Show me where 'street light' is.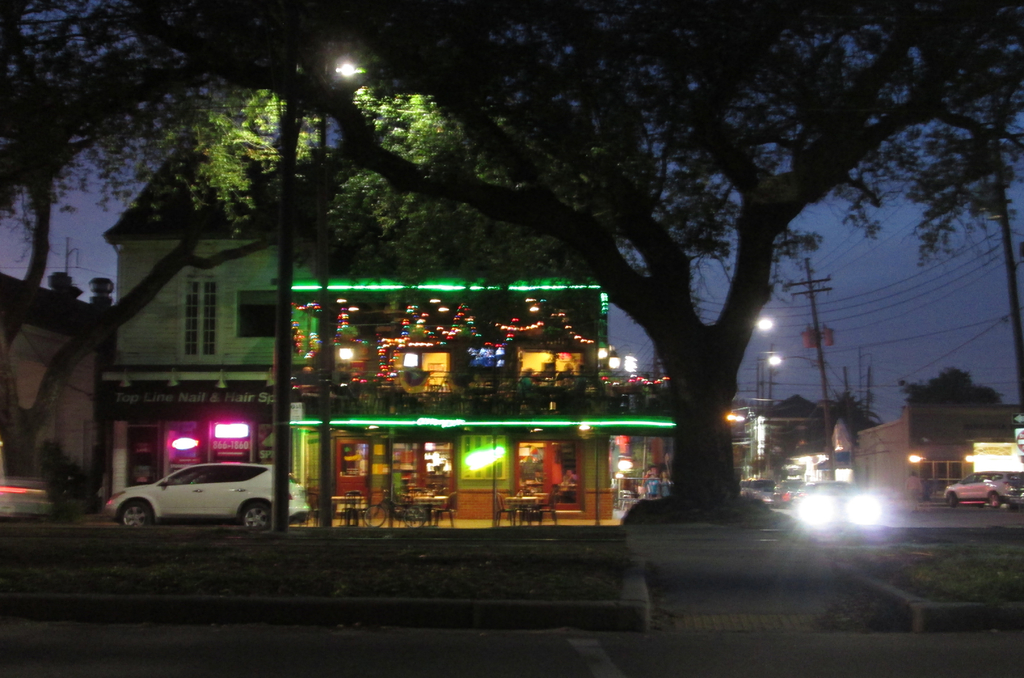
'street light' is at (left=753, top=315, right=777, bottom=391).
